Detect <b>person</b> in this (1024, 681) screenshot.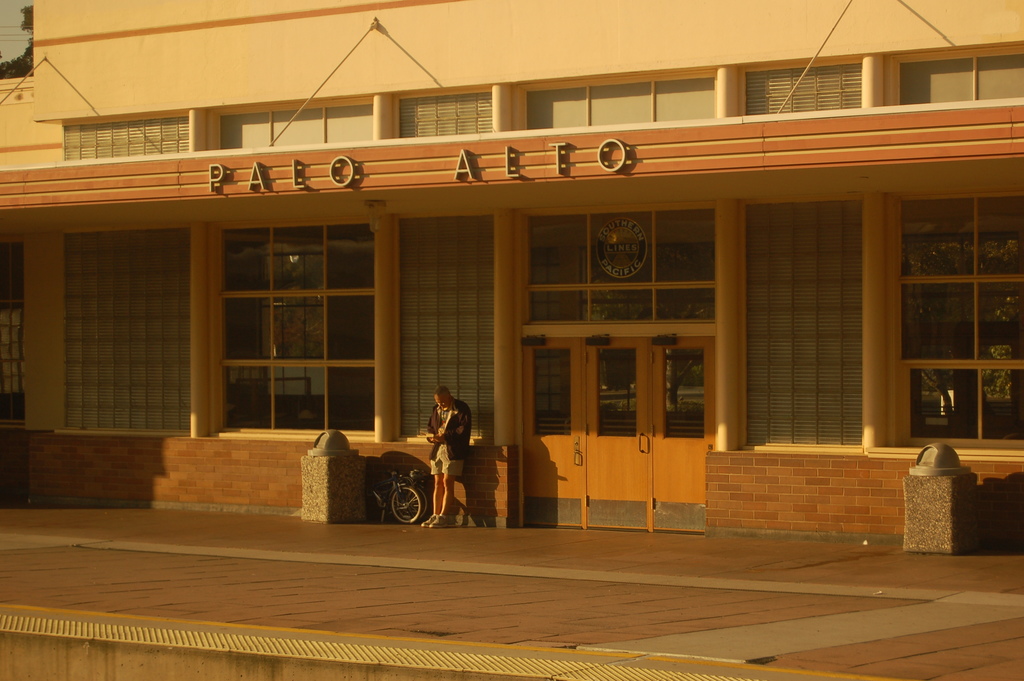
Detection: detection(422, 385, 473, 530).
